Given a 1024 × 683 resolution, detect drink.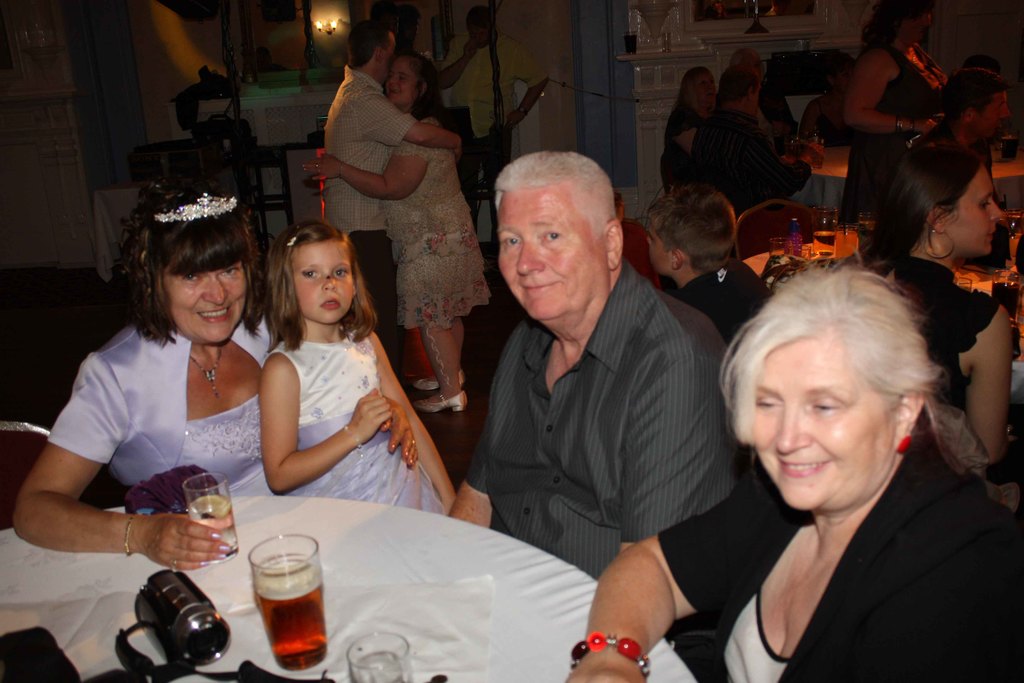
region(855, 221, 881, 245).
